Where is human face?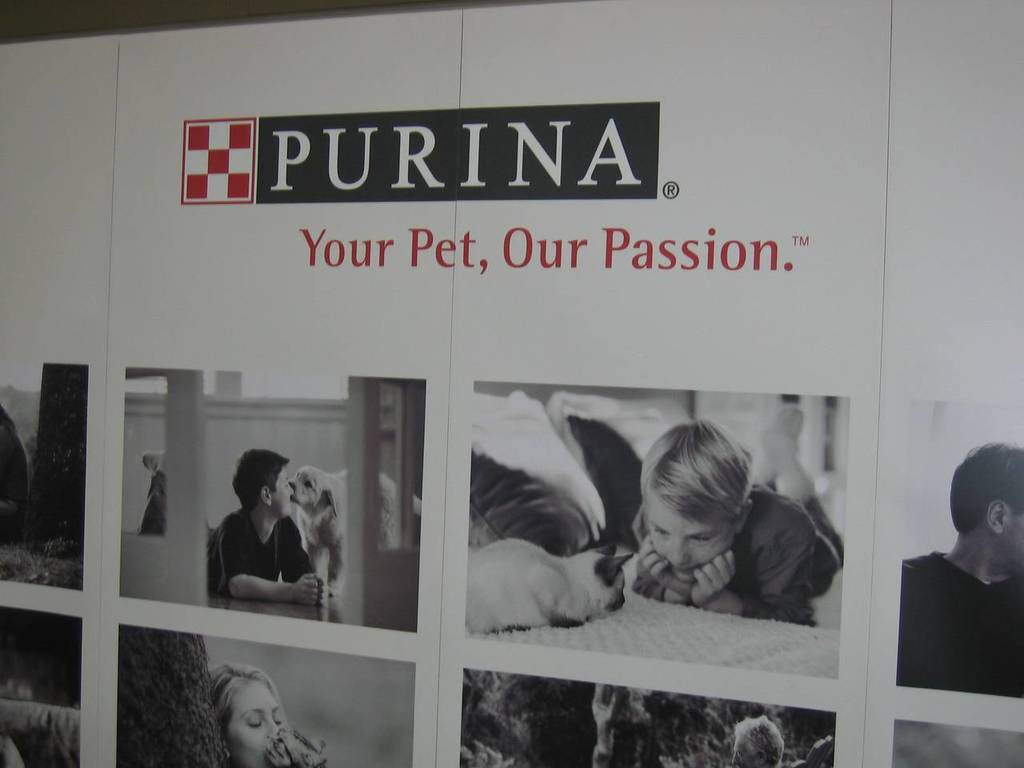
rect(221, 686, 274, 767).
